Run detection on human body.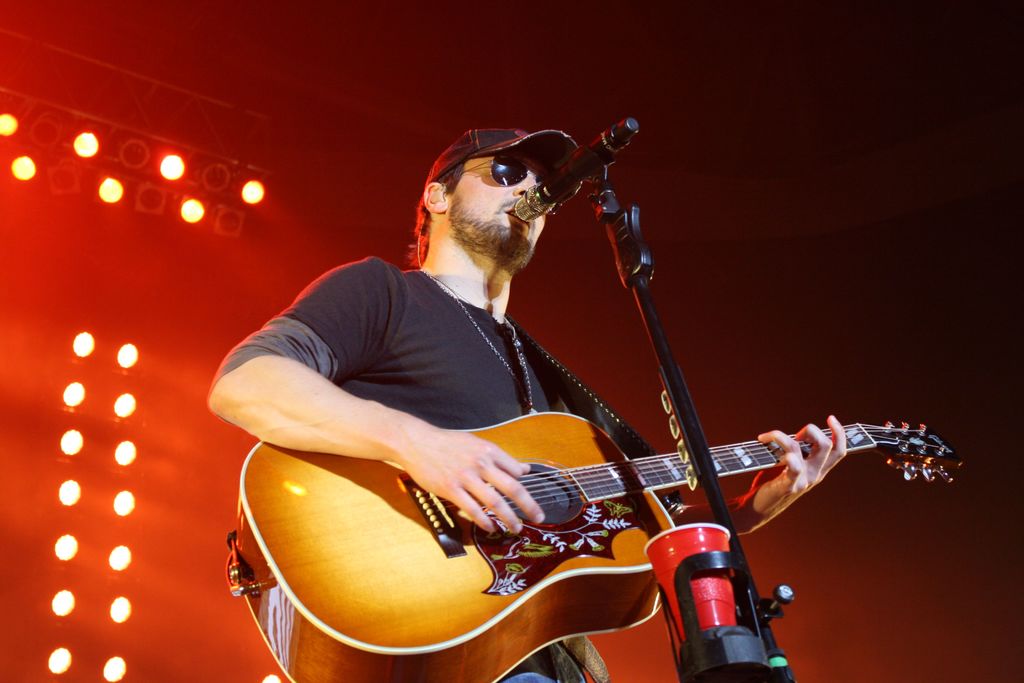
Result: 206:129:850:682.
